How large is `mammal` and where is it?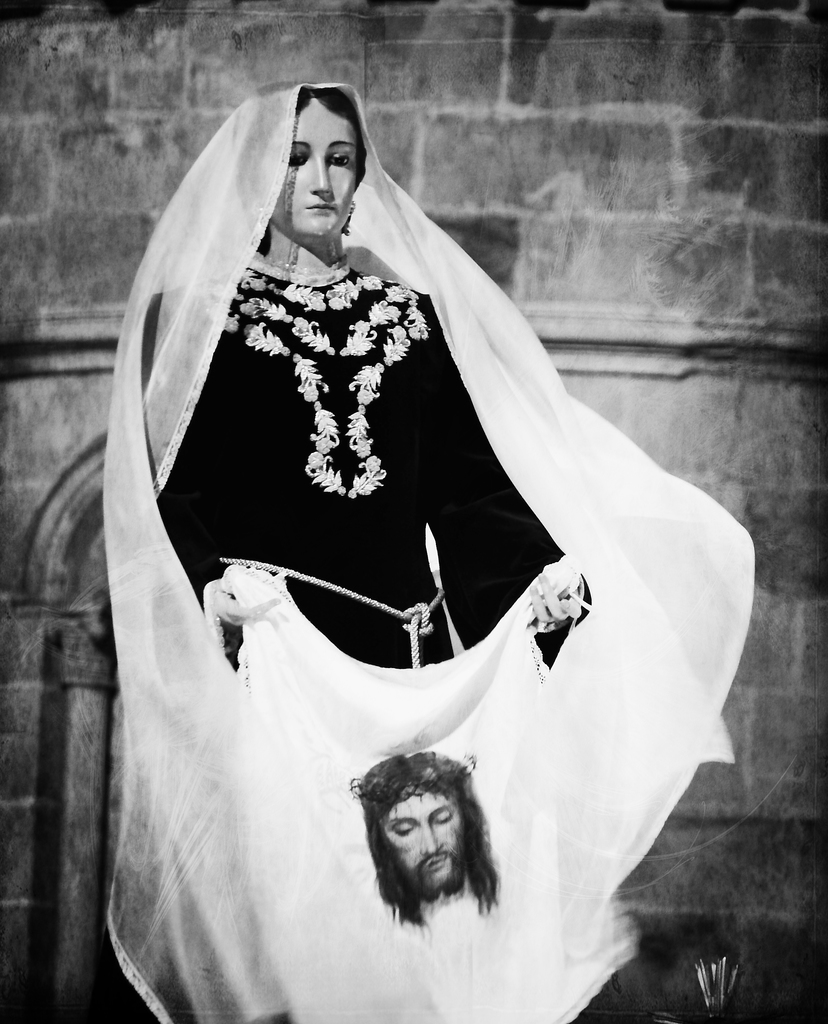
Bounding box: bbox=[347, 748, 502, 932].
